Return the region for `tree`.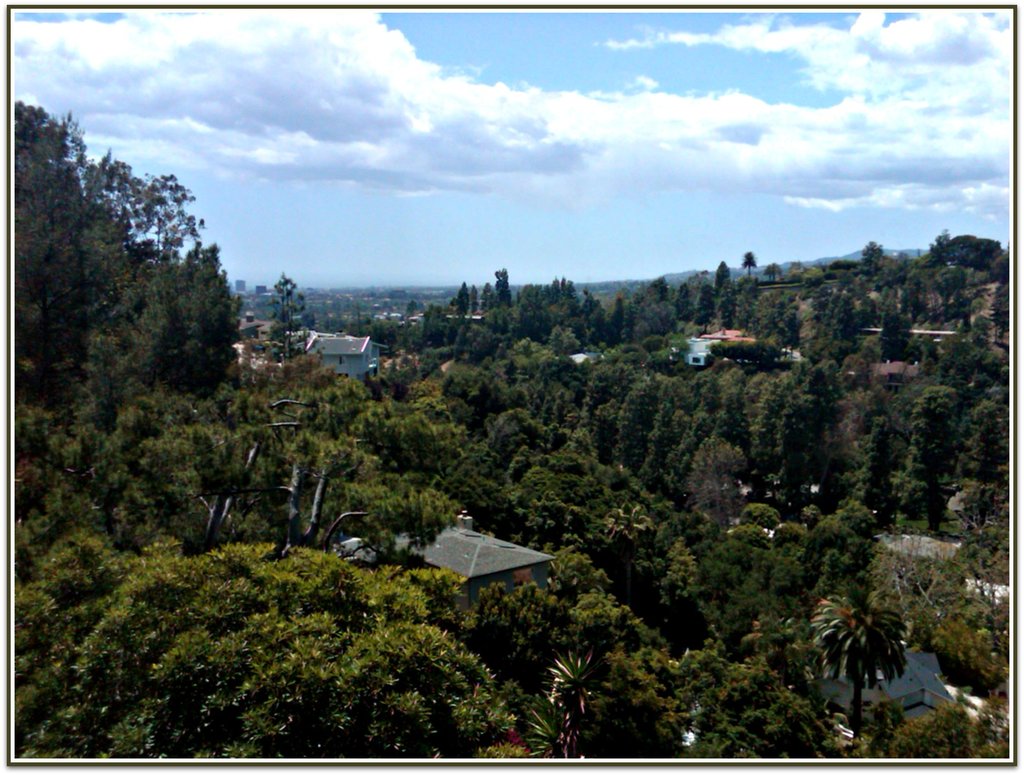
pyautogui.locateOnScreen(76, 537, 497, 755).
